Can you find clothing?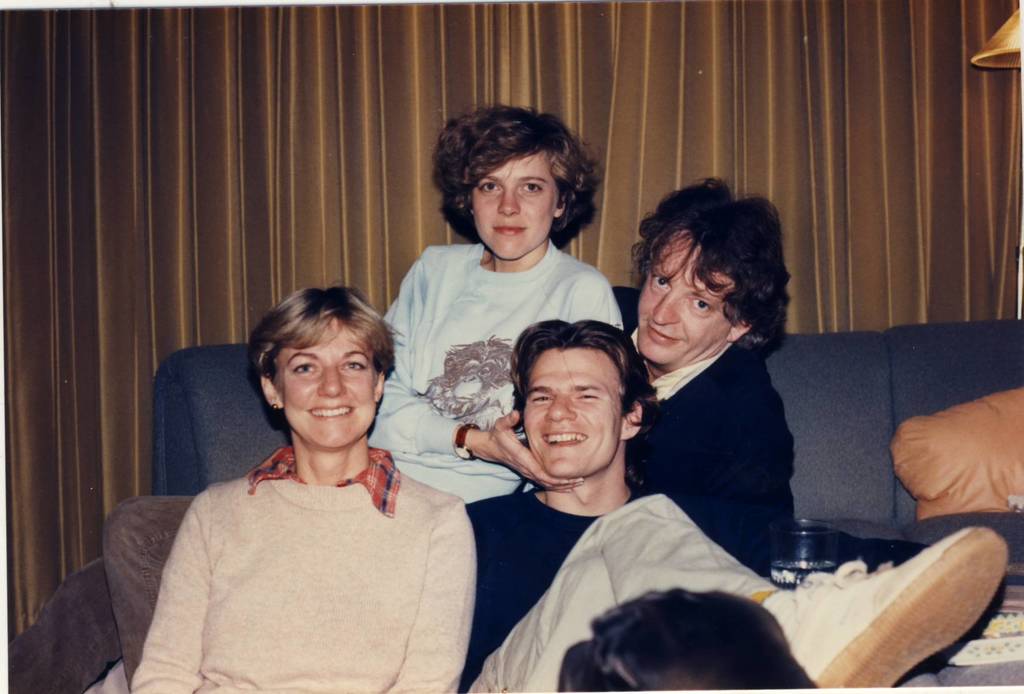
Yes, bounding box: detection(383, 239, 640, 503).
